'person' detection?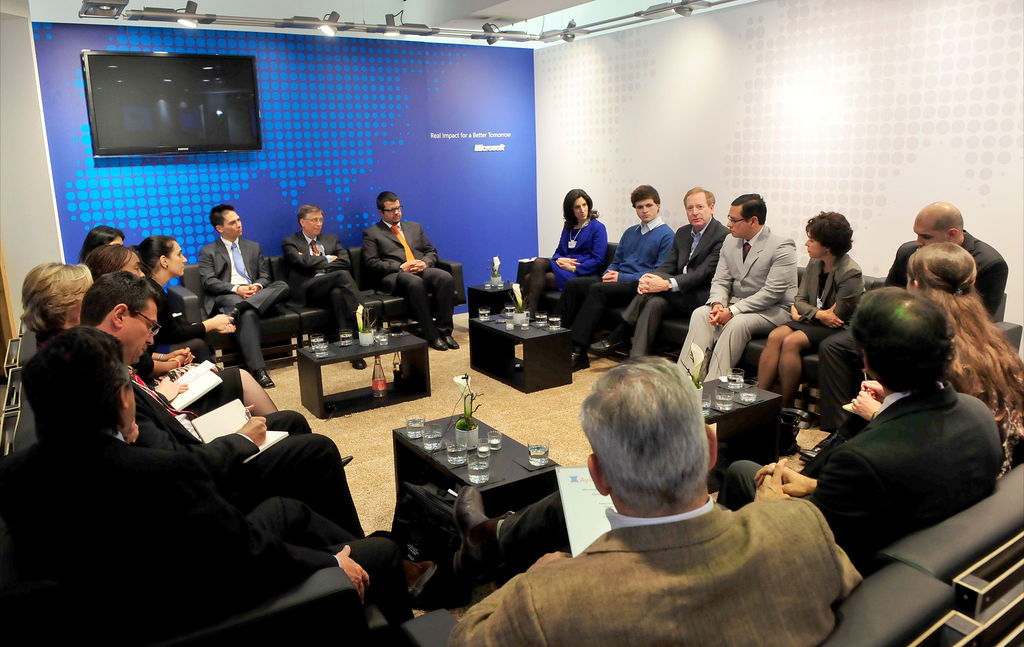
(x1=358, y1=191, x2=457, y2=350)
